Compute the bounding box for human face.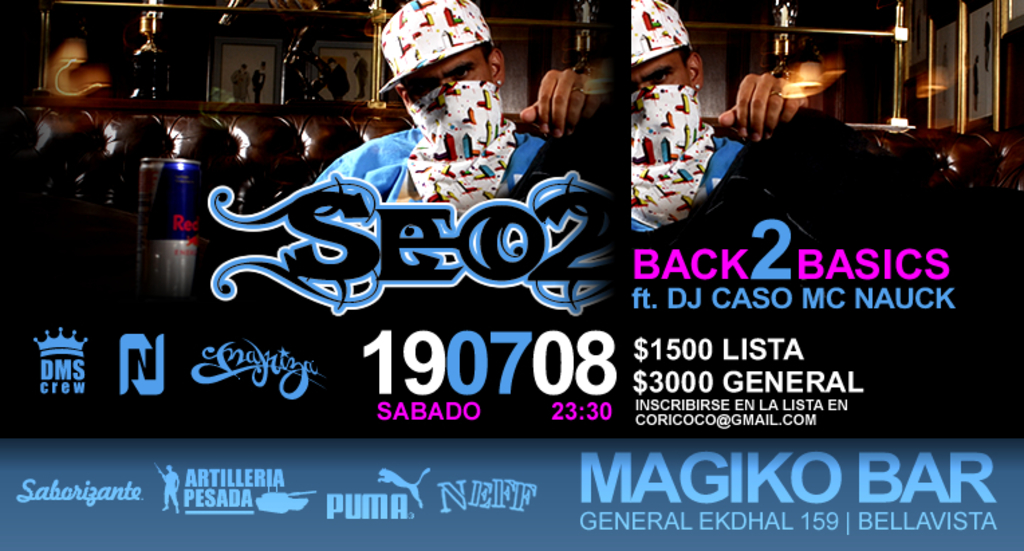
631, 51, 690, 86.
